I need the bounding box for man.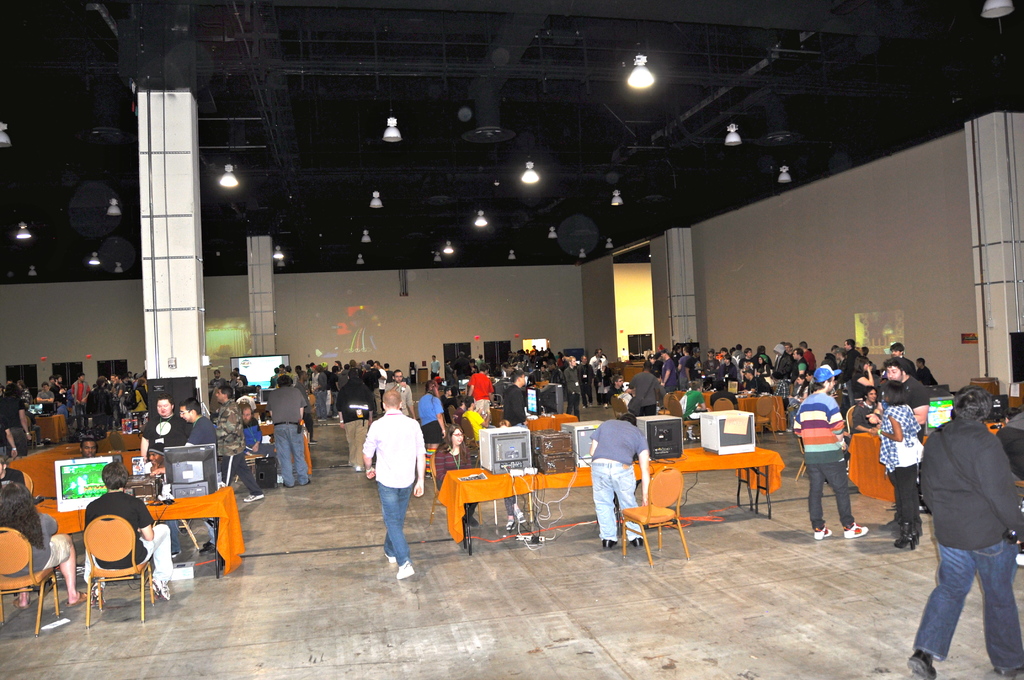
Here it is: pyautogui.locateOnScreen(90, 457, 179, 601).
